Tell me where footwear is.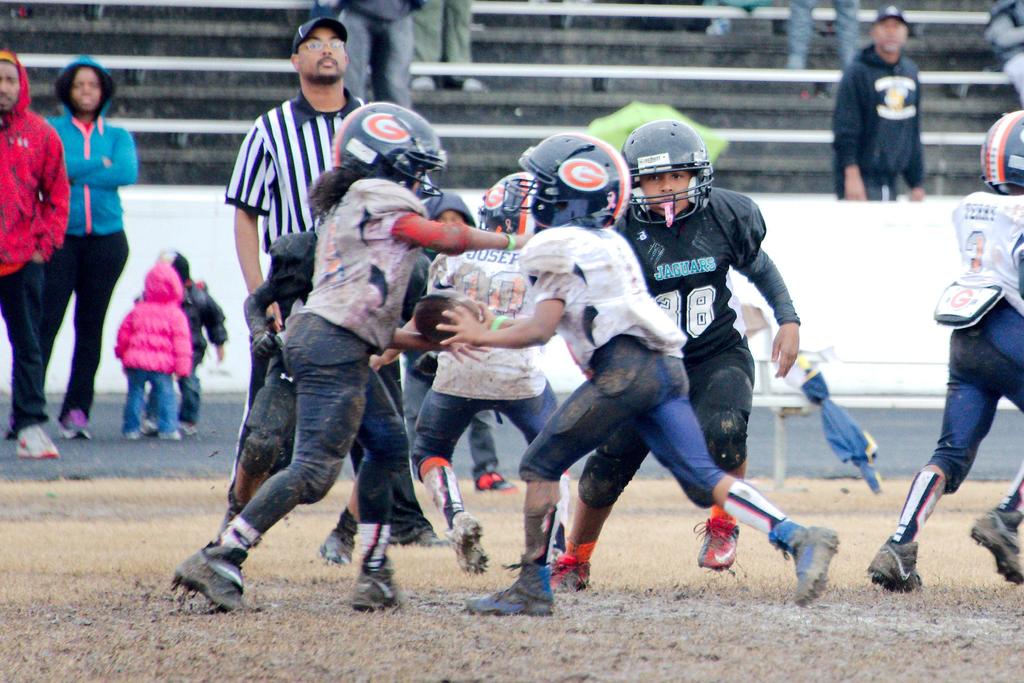
footwear is at 13/427/57/461.
